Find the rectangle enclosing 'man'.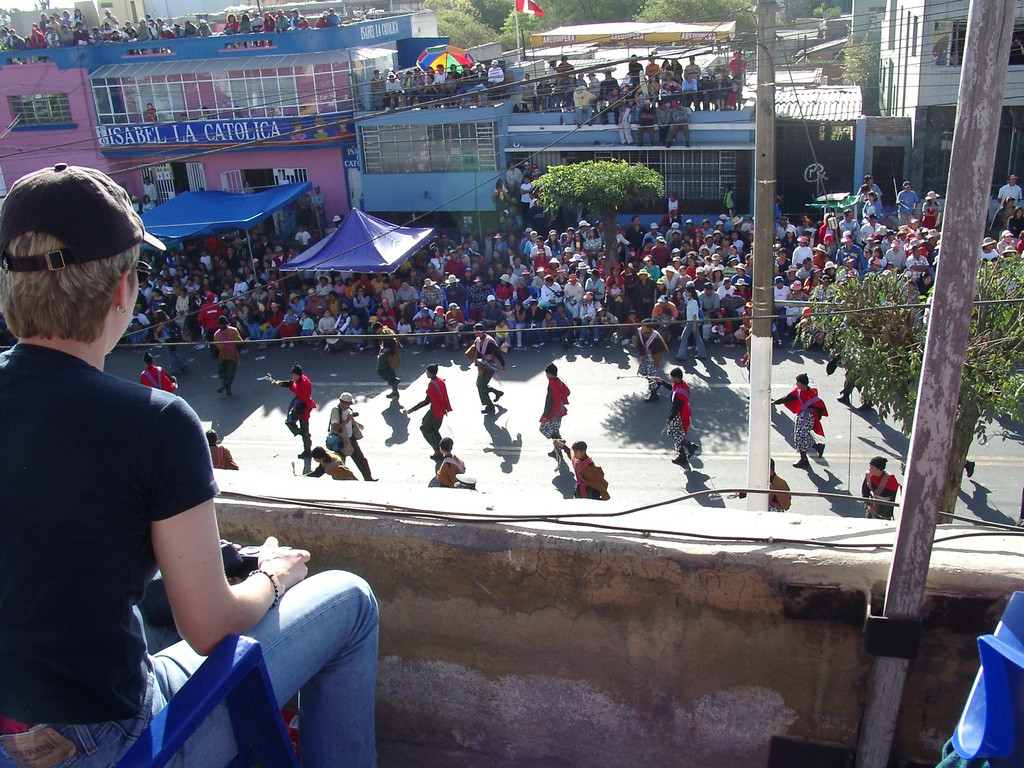
{"x1": 328, "y1": 392, "x2": 381, "y2": 483}.
